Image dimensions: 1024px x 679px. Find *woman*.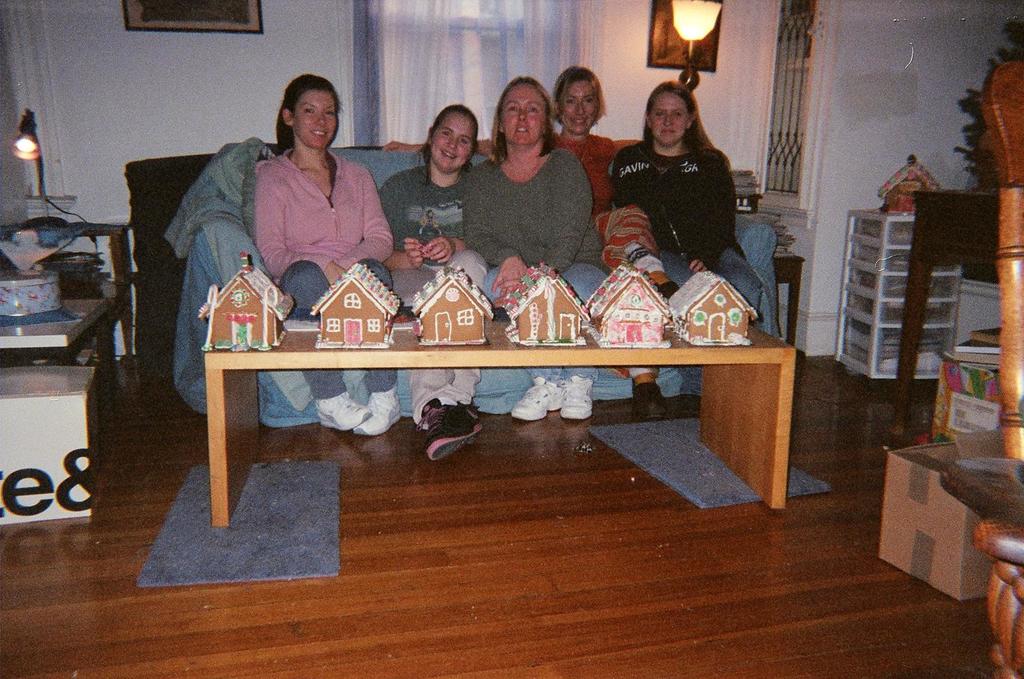
x1=459 y1=77 x2=609 y2=421.
